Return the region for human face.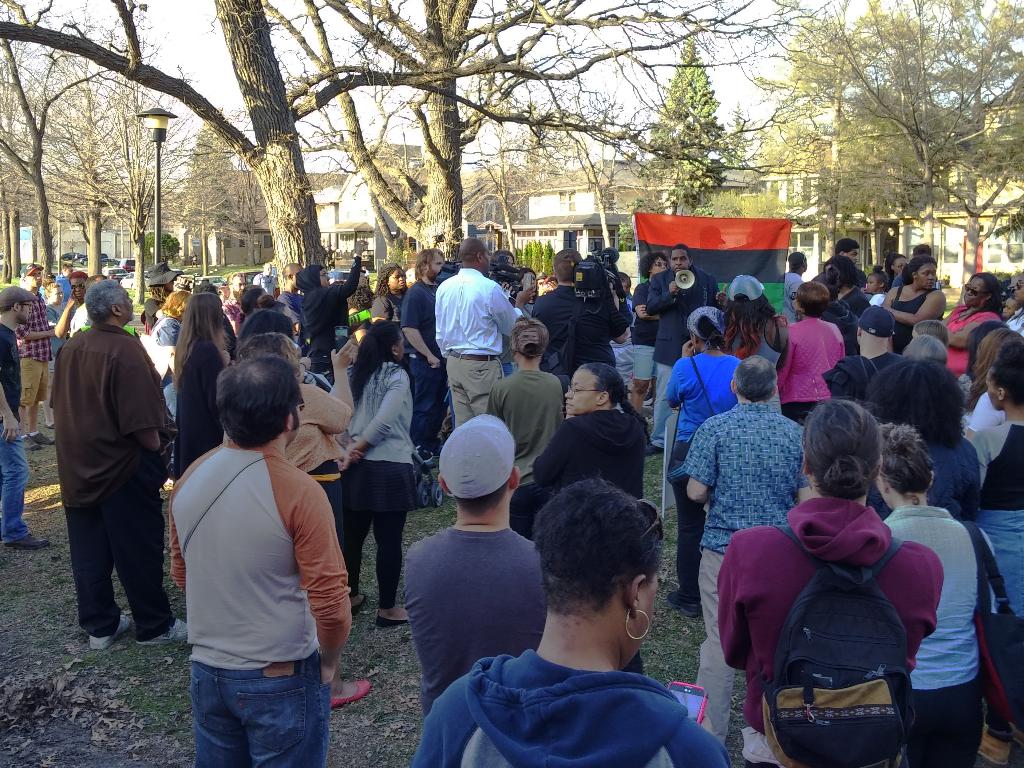
<box>918,262,938,291</box>.
